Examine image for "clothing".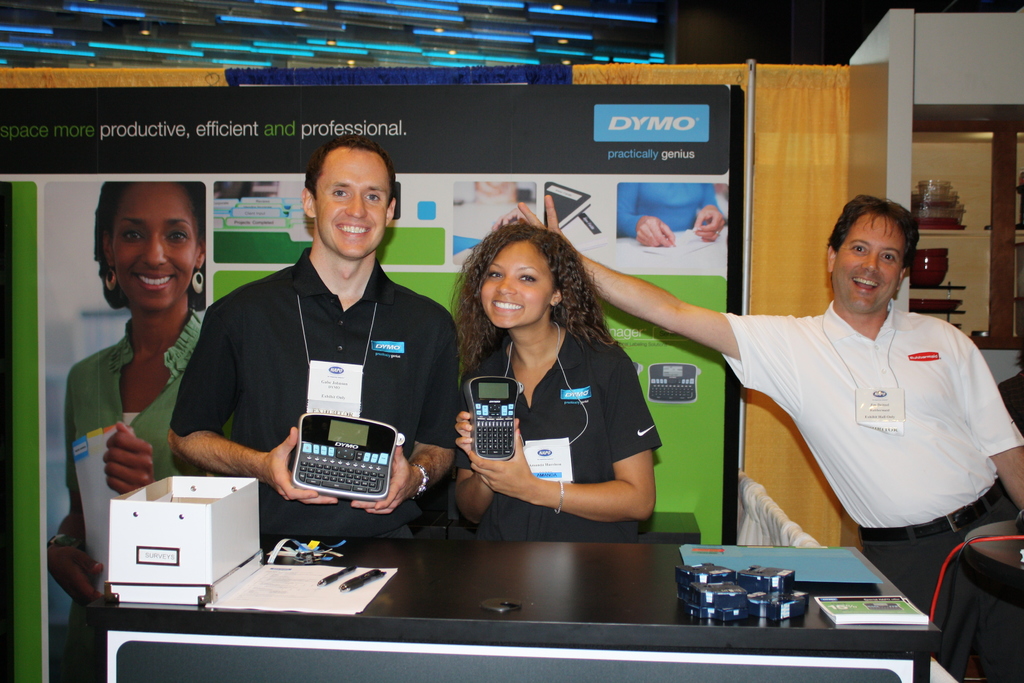
Examination result: x1=155 y1=242 x2=474 y2=525.
